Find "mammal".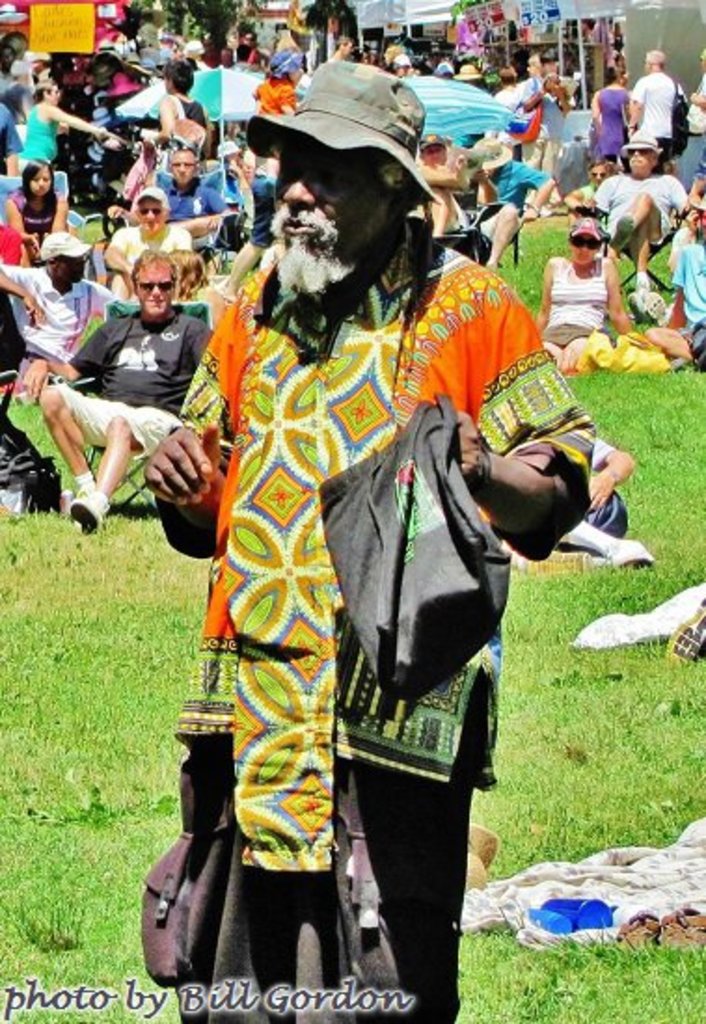
select_region(490, 413, 656, 572).
